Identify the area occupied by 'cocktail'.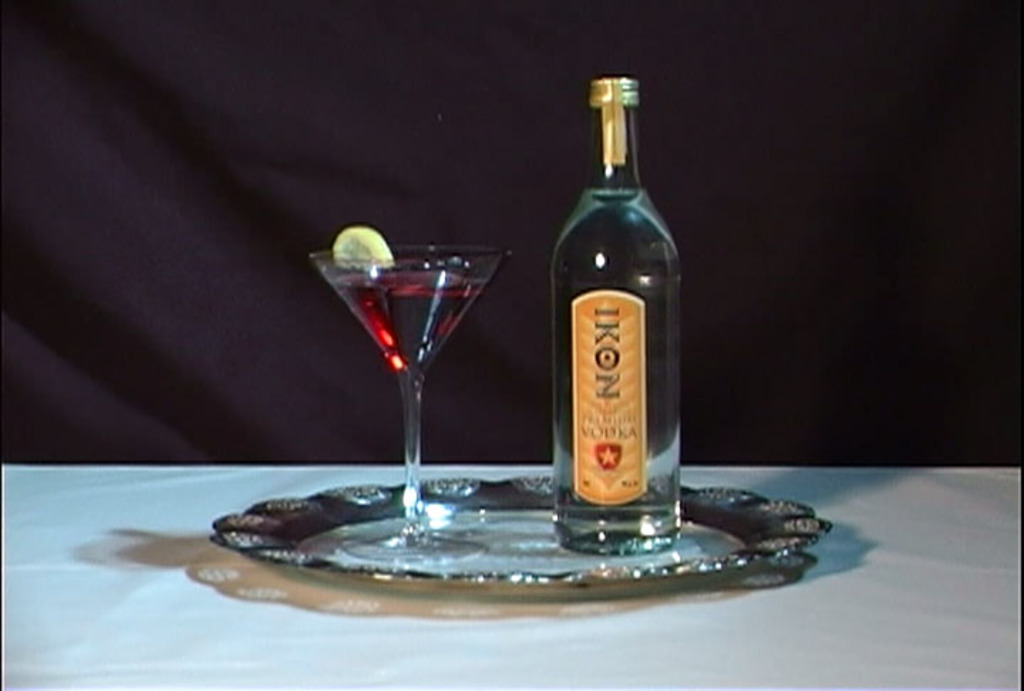
Area: BBox(321, 233, 499, 520).
